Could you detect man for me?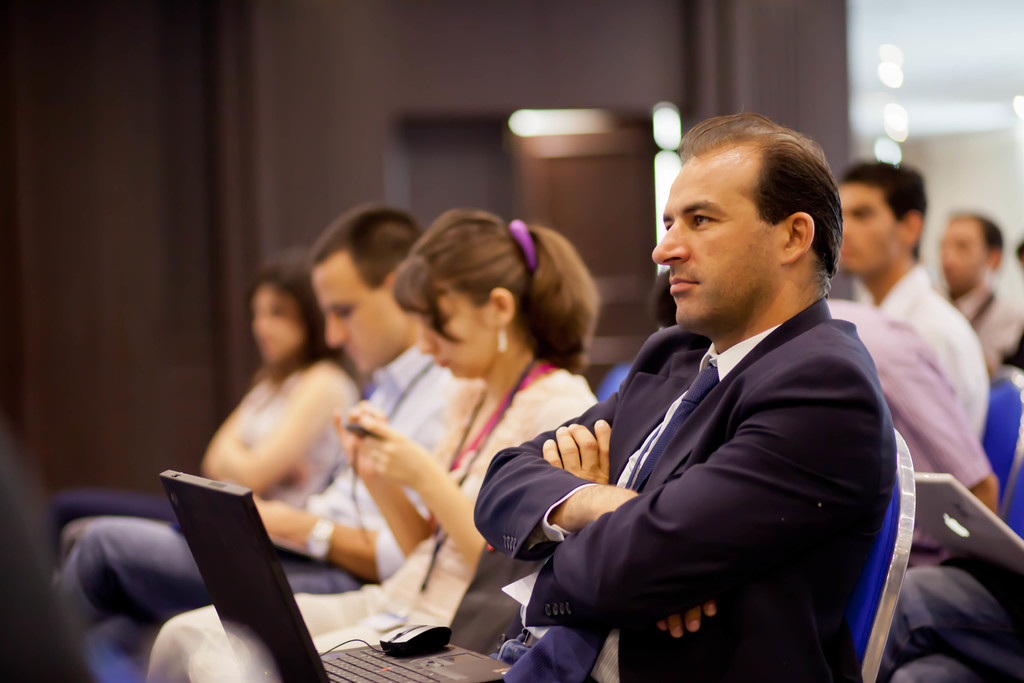
Detection result: 836, 165, 991, 431.
